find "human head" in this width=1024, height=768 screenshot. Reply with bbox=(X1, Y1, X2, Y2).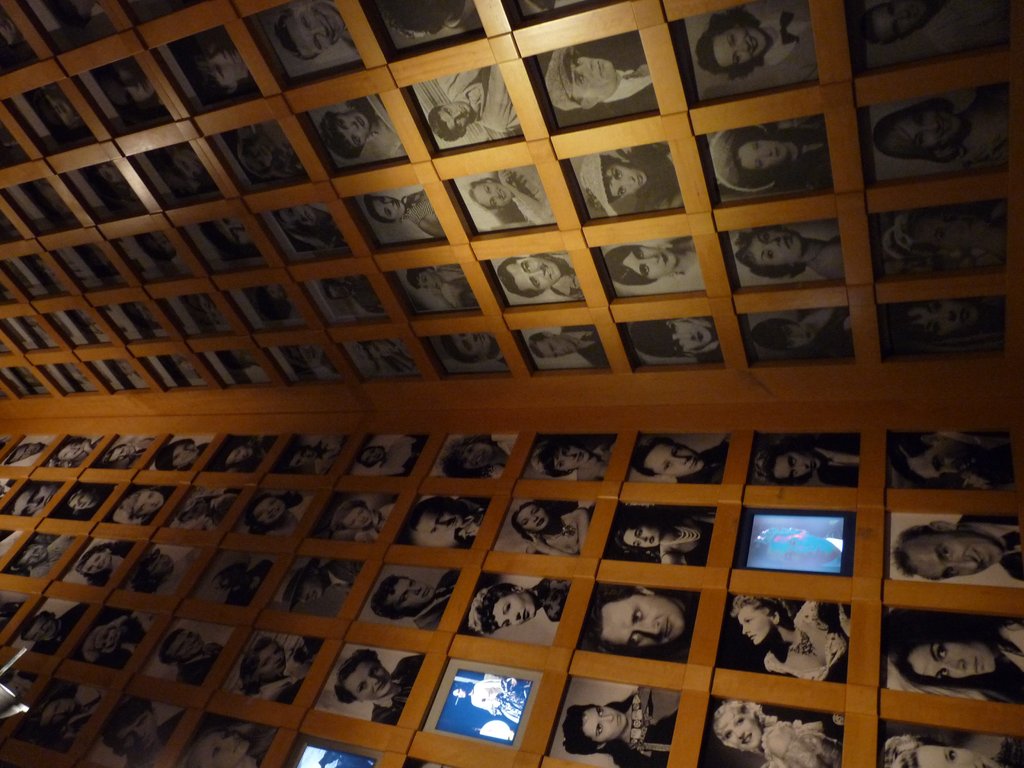
bbox=(563, 702, 628, 754).
